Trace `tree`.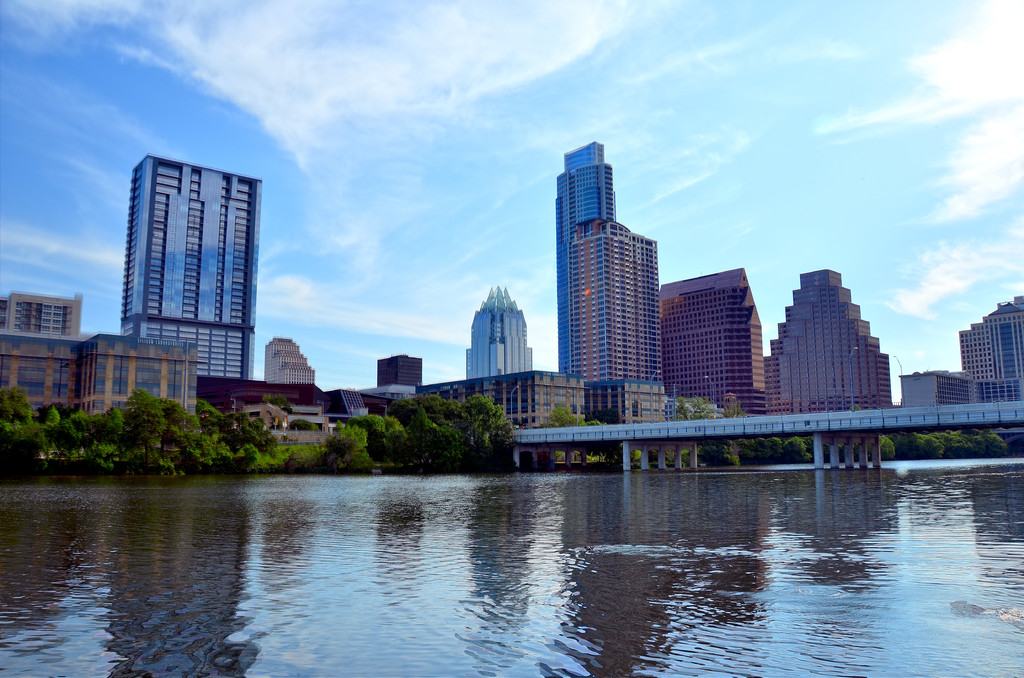
Traced to <box>768,431,805,461</box>.
